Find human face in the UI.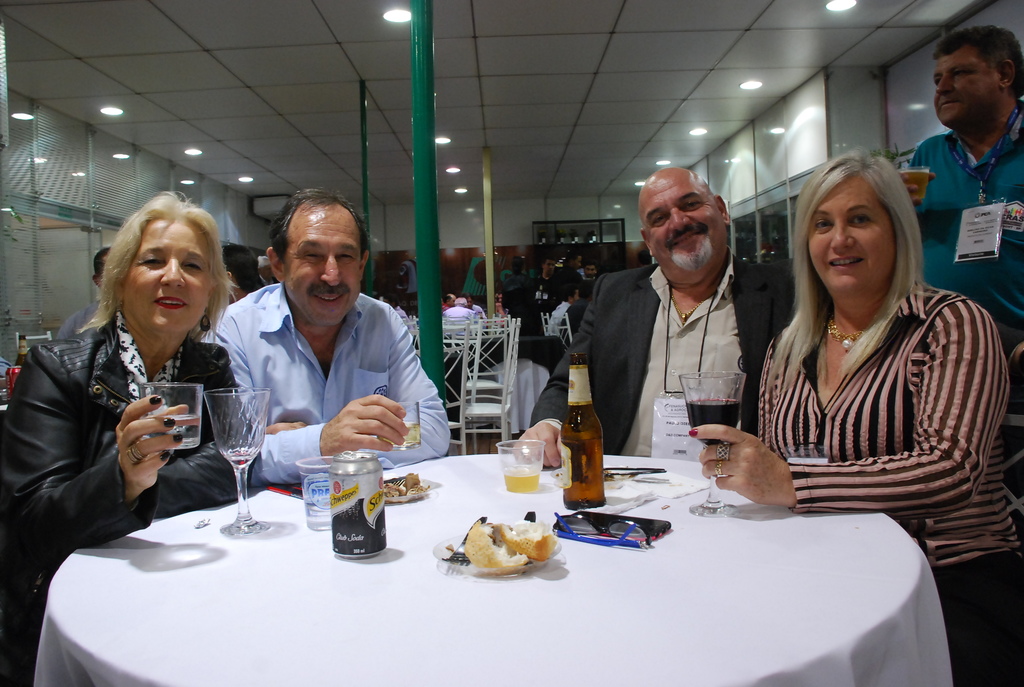
UI element at {"x1": 120, "y1": 220, "x2": 217, "y2": 338}.
